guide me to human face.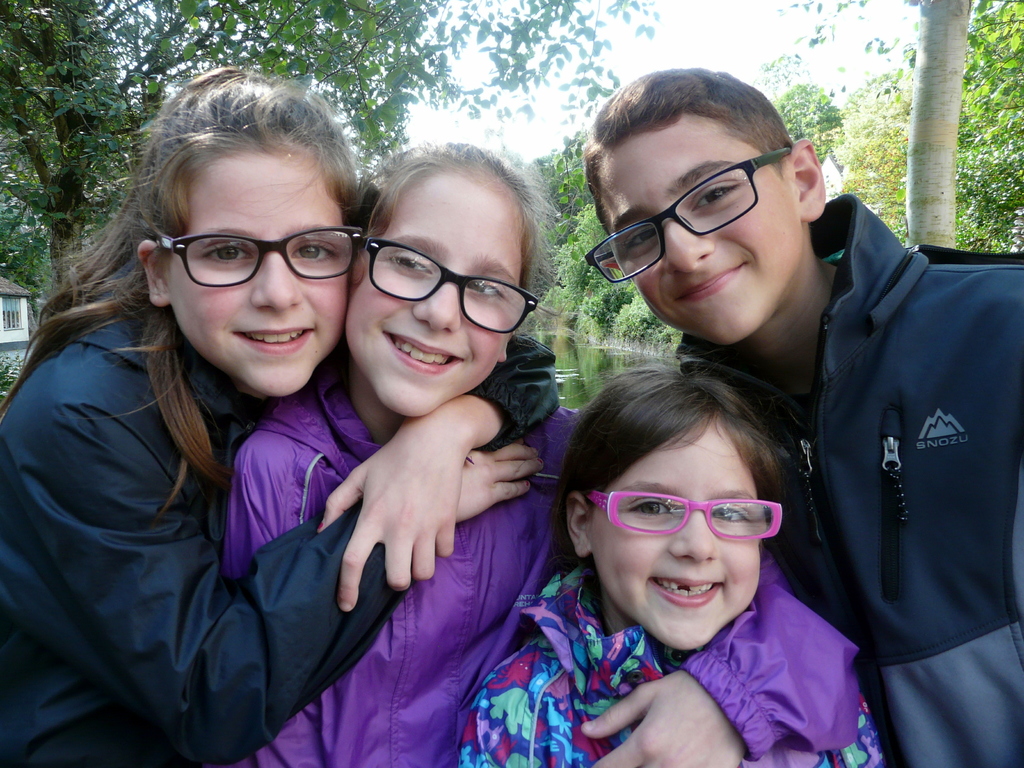
Guidance: [168, 159, 355, 397].
